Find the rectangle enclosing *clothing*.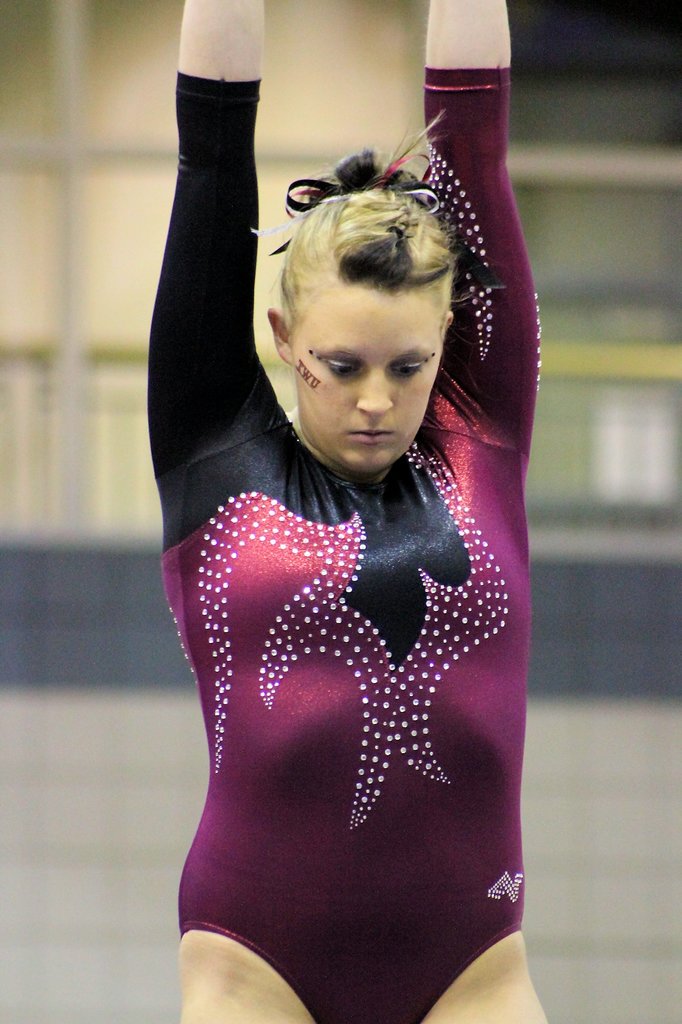
bbox=[155, 65, 540, 1023].
